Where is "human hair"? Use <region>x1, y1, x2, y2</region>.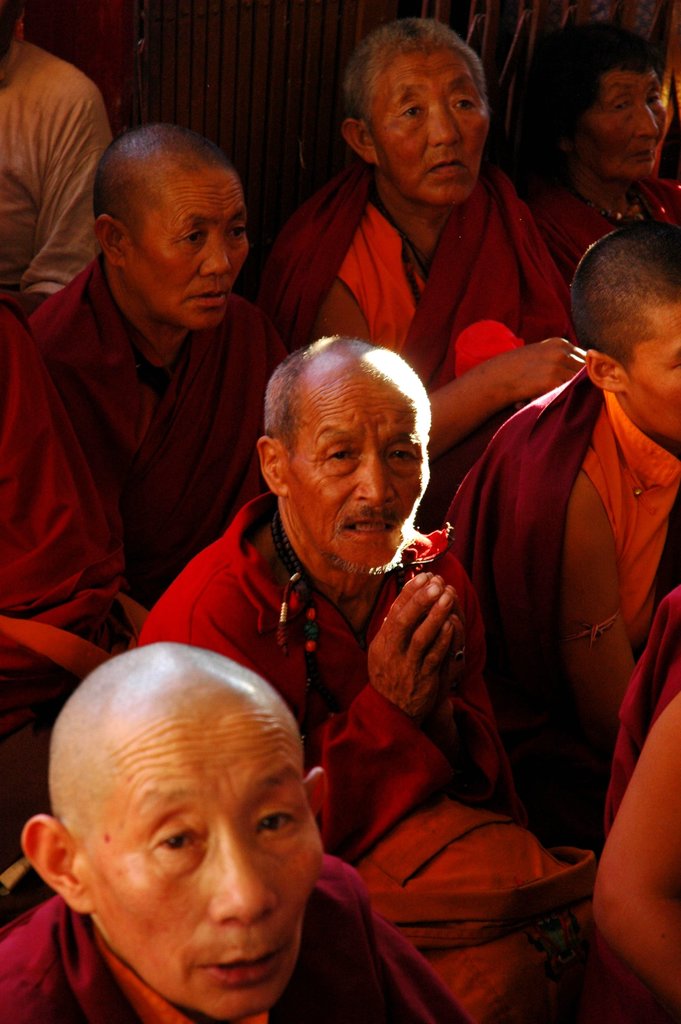
<region>566, 219, 680, 376</region>.
